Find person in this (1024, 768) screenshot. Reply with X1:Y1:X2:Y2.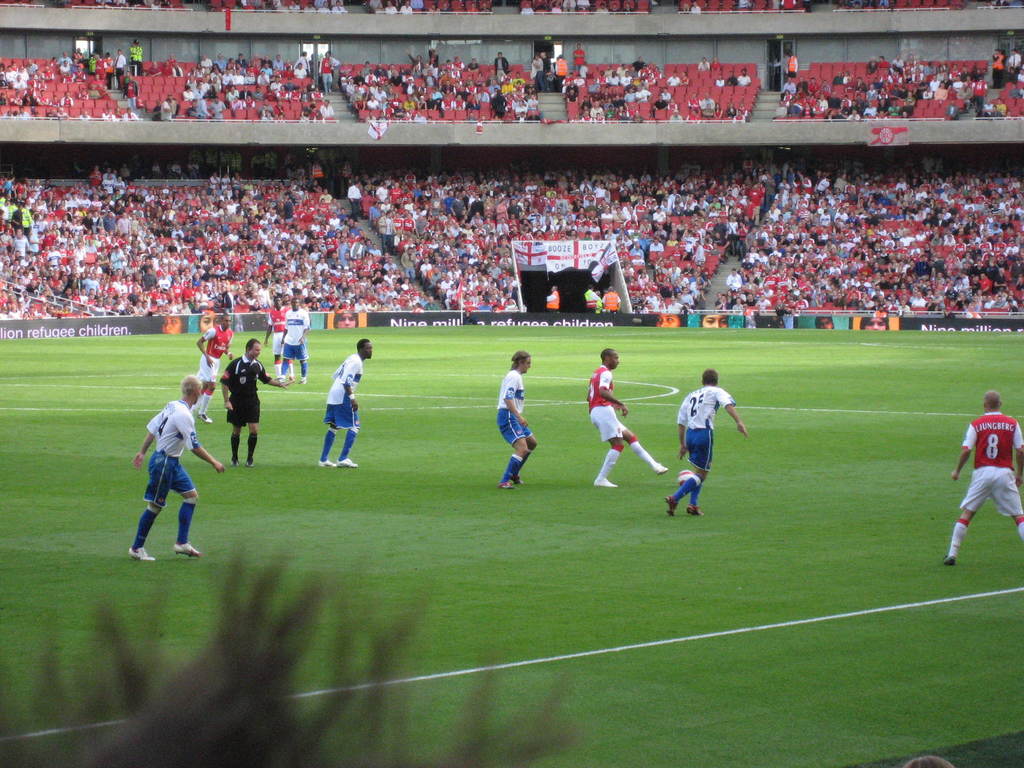
215:335:287:467.
